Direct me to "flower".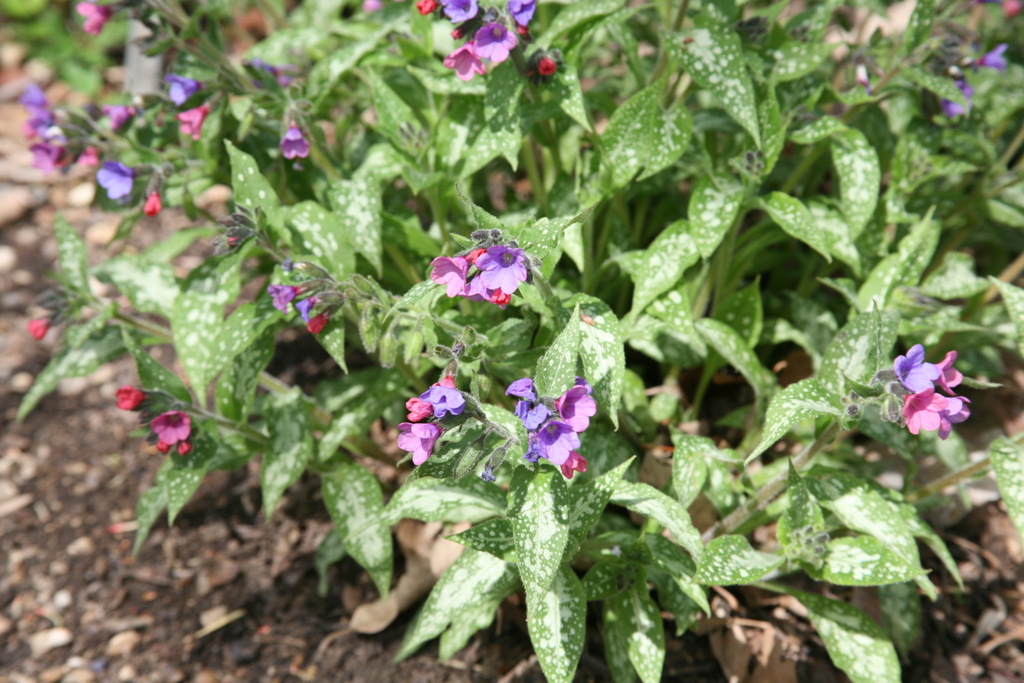
Direction: crop(303, 311, 328, 333).
